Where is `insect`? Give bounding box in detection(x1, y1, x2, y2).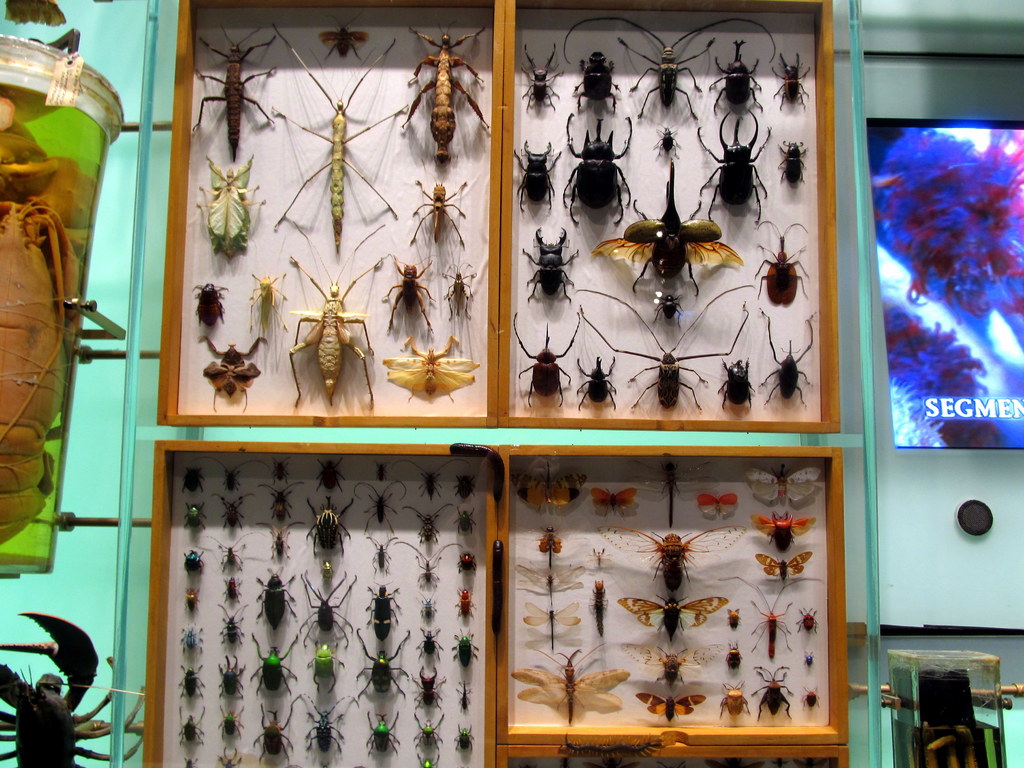
detection(566, 17, 778, 116).
